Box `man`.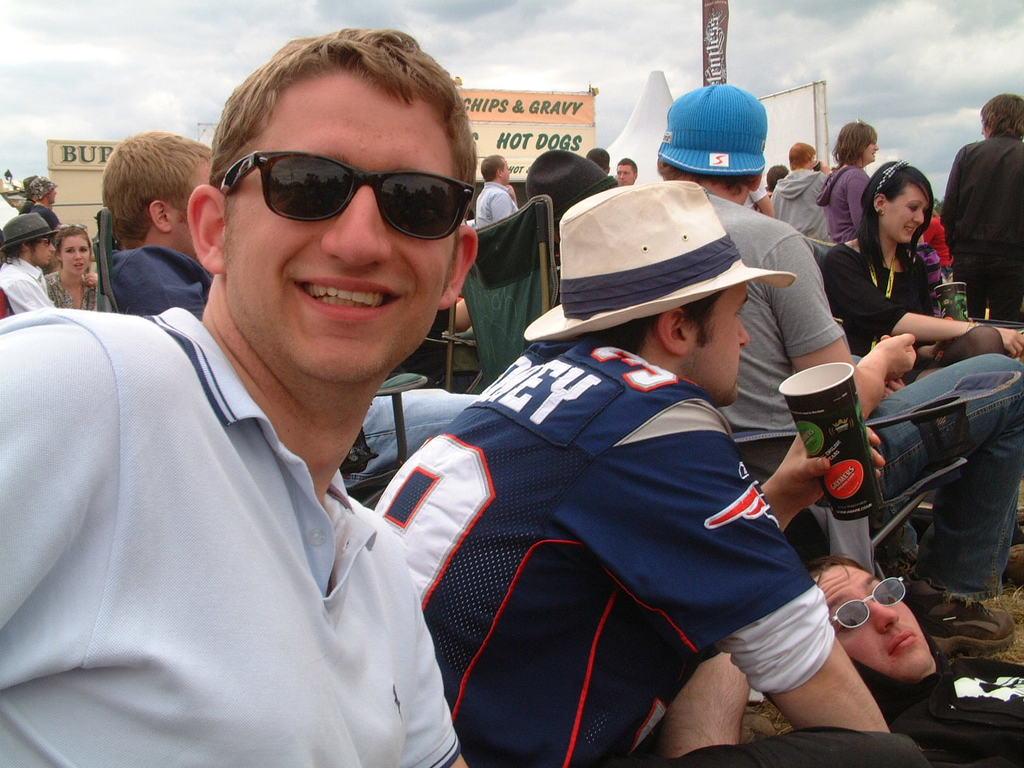
pyautogui.locateOnScreen(0, 204, 61, 316).
